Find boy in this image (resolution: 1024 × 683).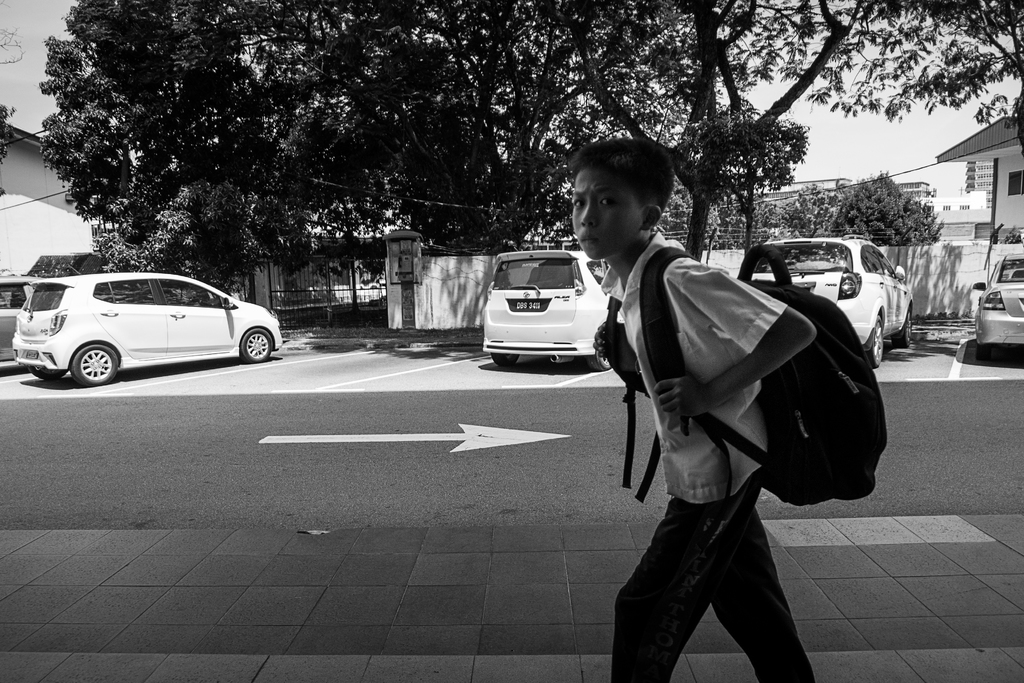
(x1=543, y1=117, x2=826, y2=682).
